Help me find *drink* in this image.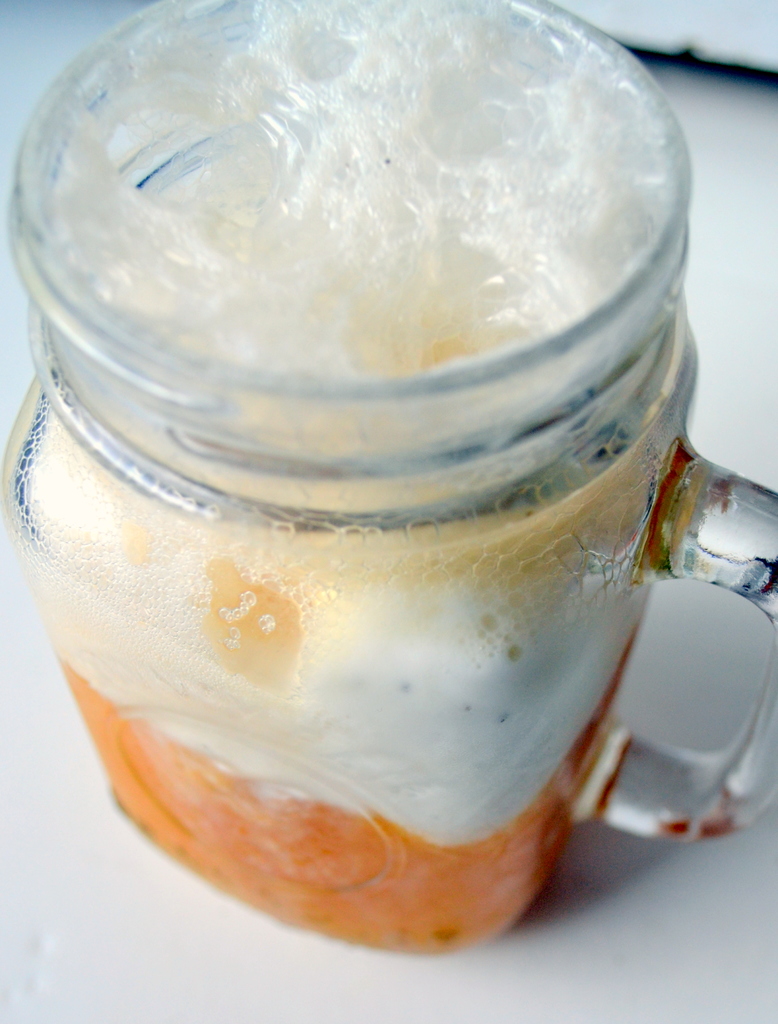
Found it: crop(0, 0, 758, 927).
